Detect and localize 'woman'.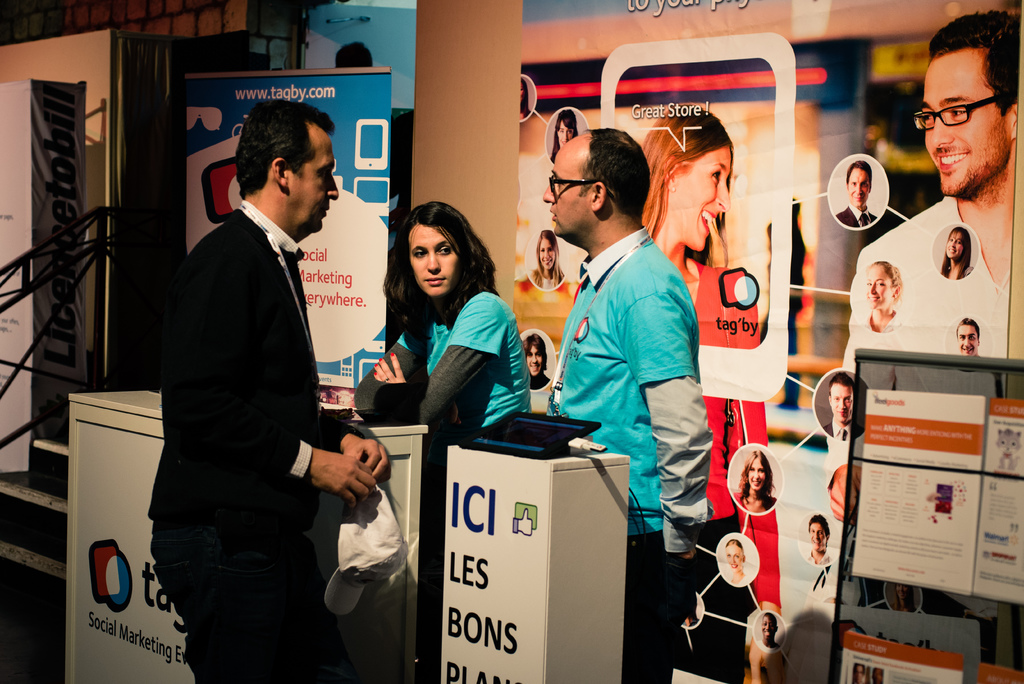
Localized at 359/215/517/454.
